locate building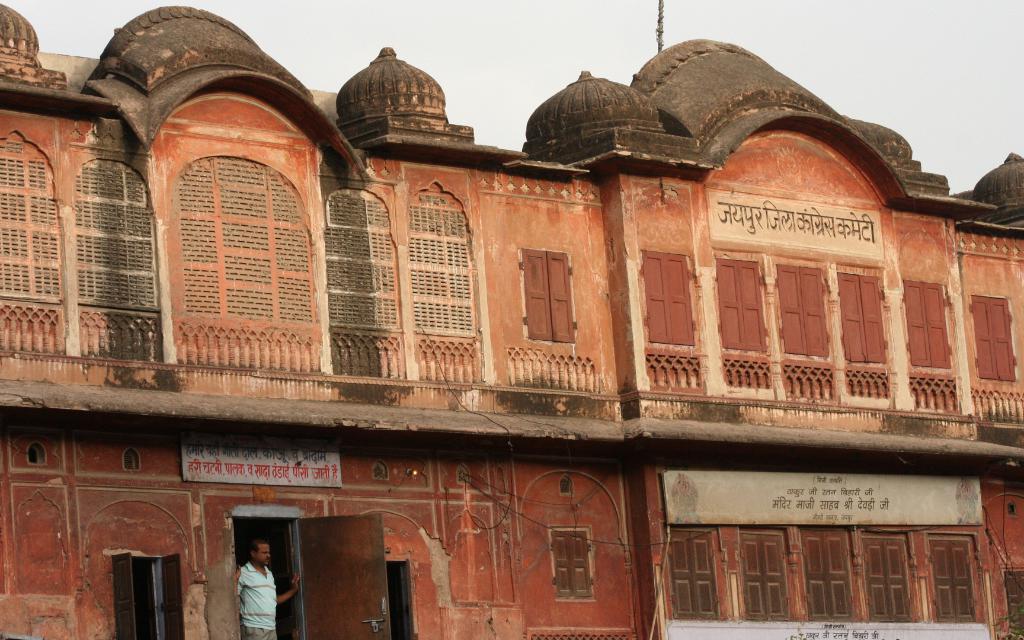
<box>0,0,1022,639</box>
